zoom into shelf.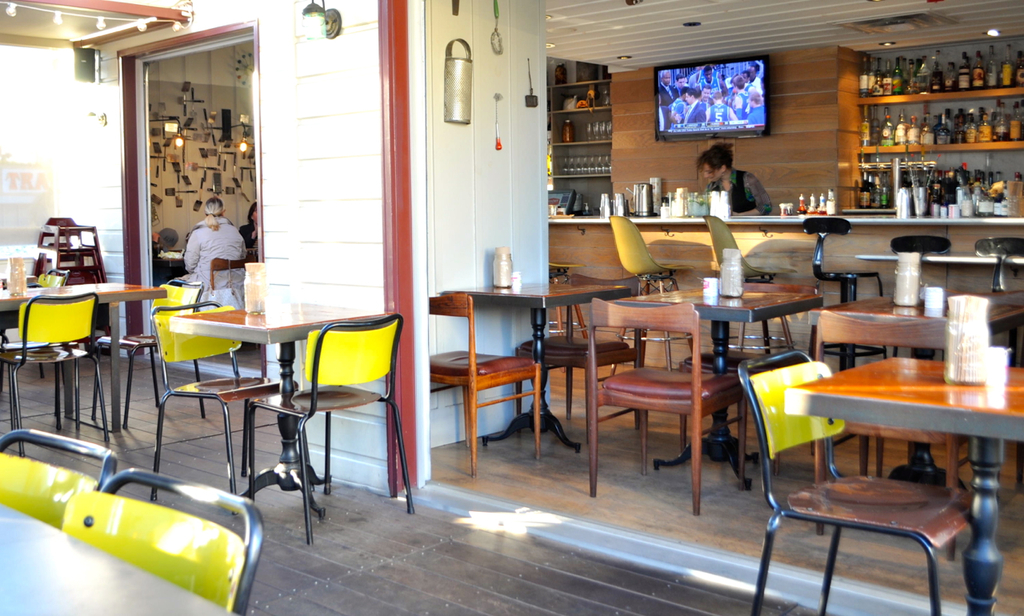
Zoom target: (846, 33, 1023, 99).
